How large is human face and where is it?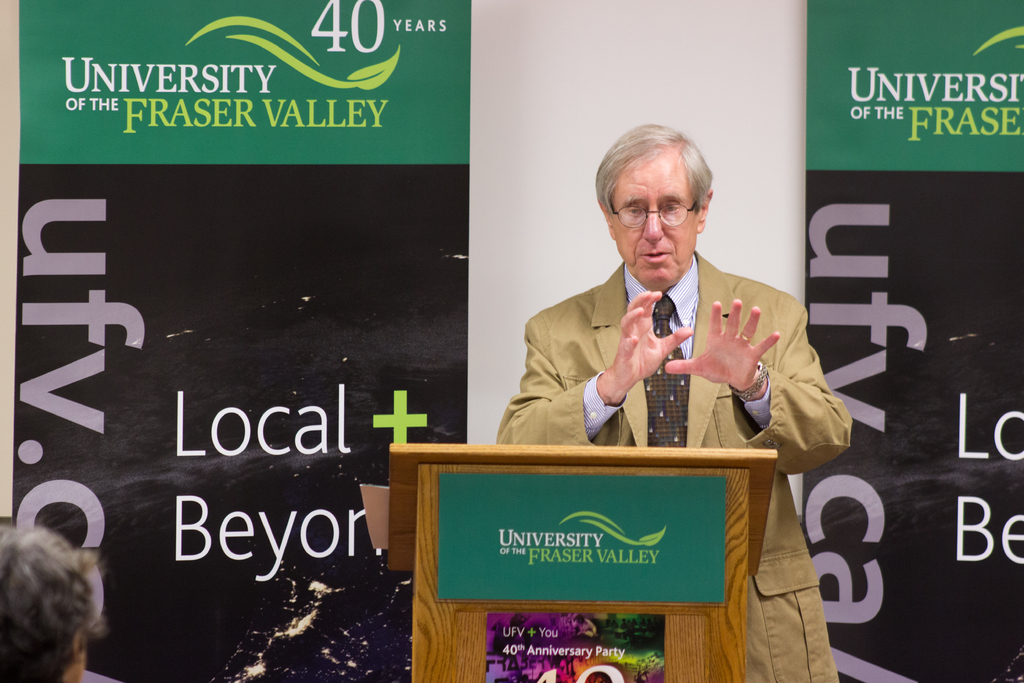
Bounding box: [609,143,696,286].
